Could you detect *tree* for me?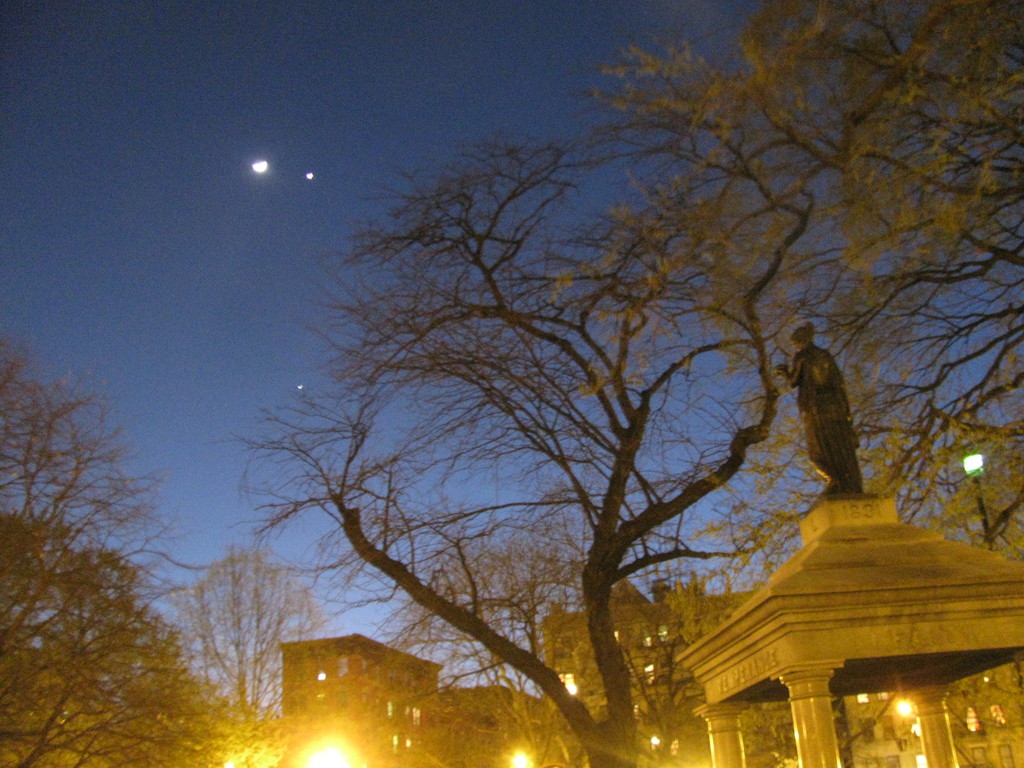
Detection result: [x1=0, y1=337, x2=250, y2=767].
